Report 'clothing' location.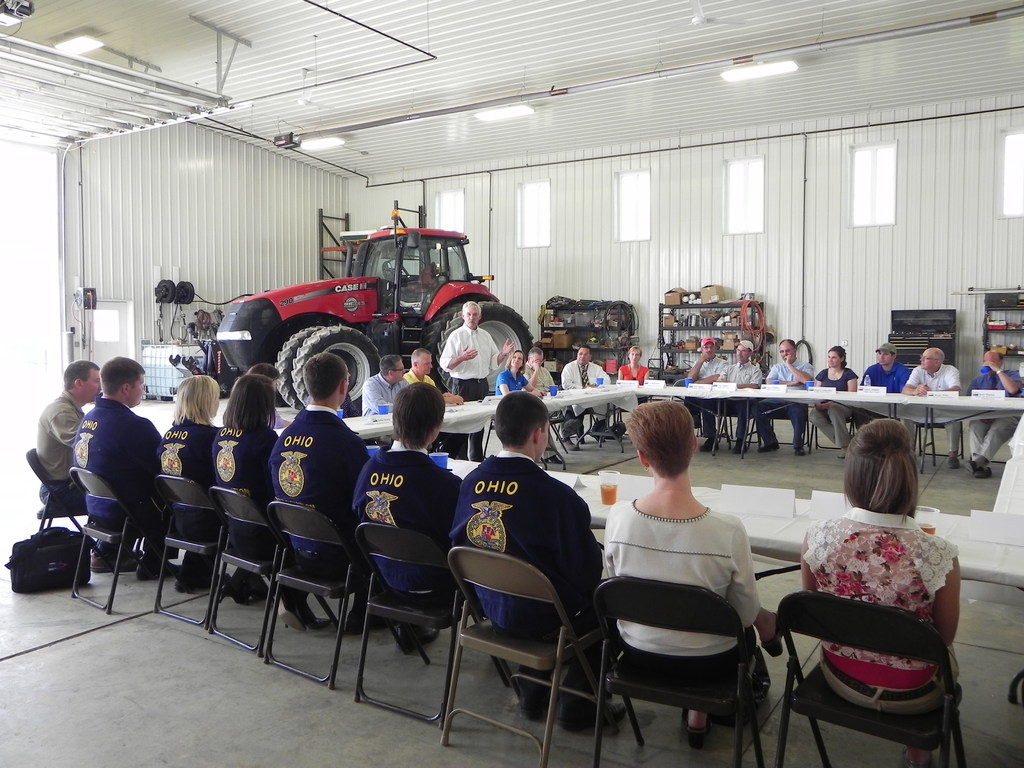
Report: 589:499:788:701.
